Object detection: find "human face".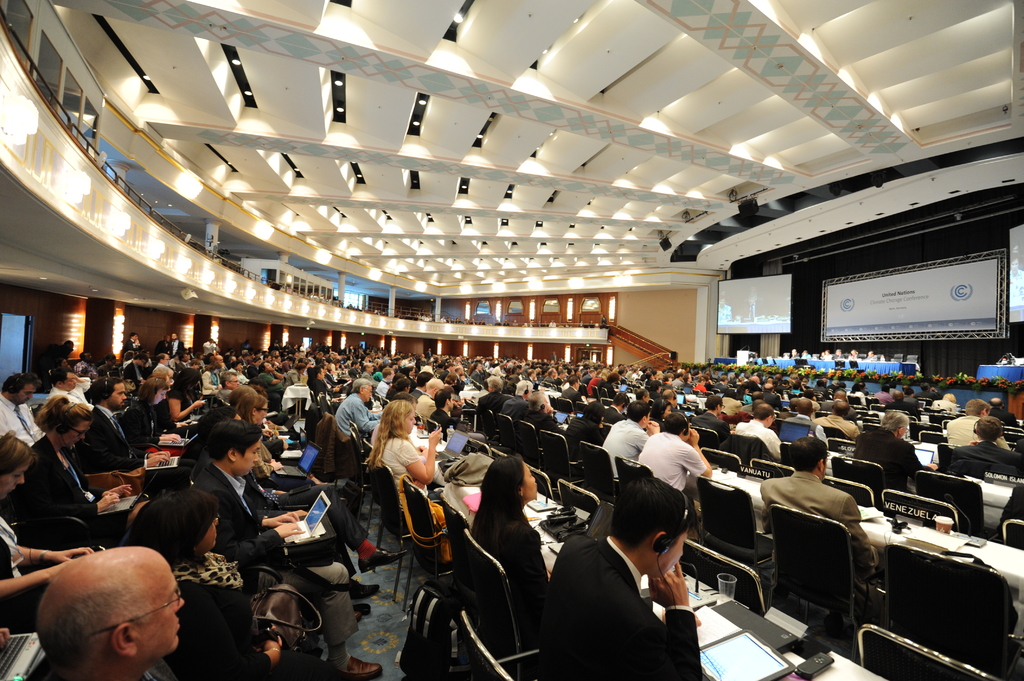
(259,403,266,422).
